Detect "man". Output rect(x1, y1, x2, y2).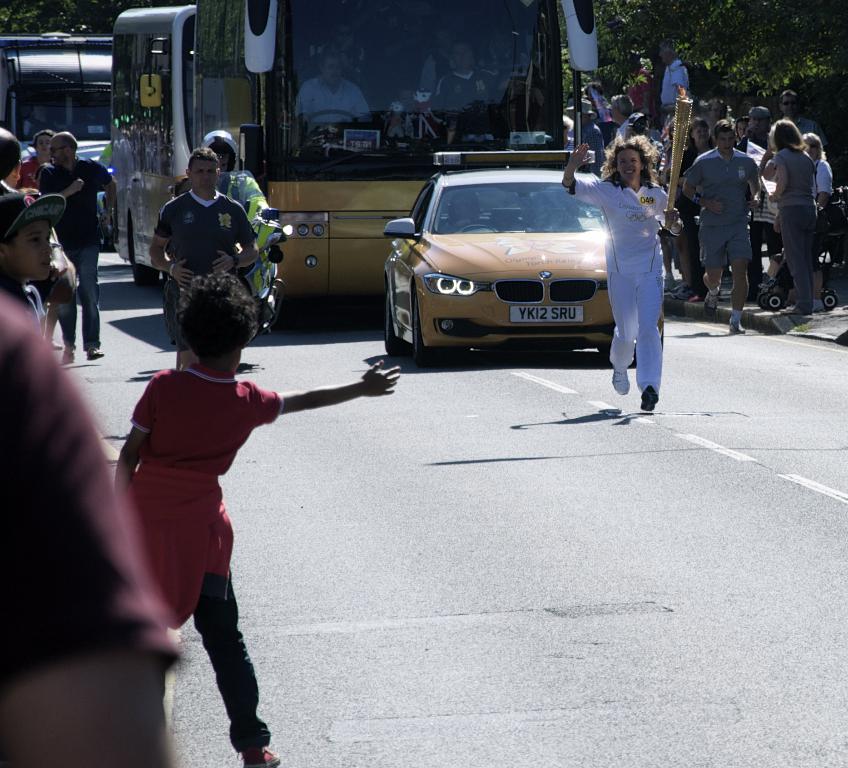
rect(478, 30, 544, 79).
